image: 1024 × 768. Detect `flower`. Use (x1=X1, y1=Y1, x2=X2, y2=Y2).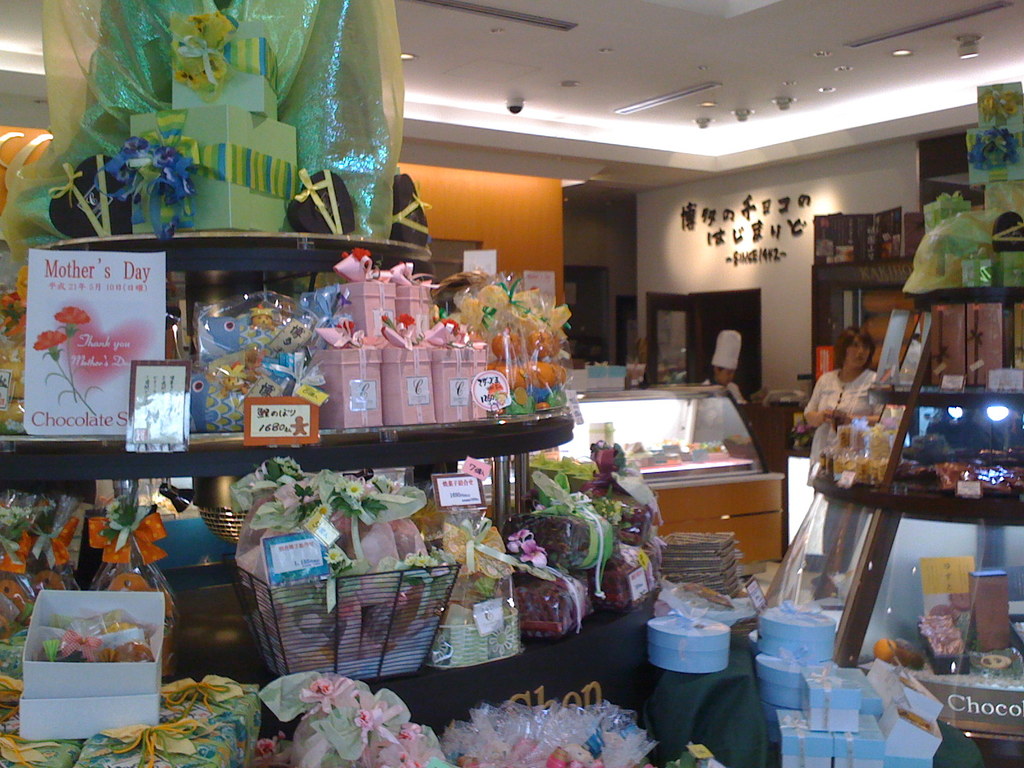
(x1=342, y1=319, x2=354, y2=335).
